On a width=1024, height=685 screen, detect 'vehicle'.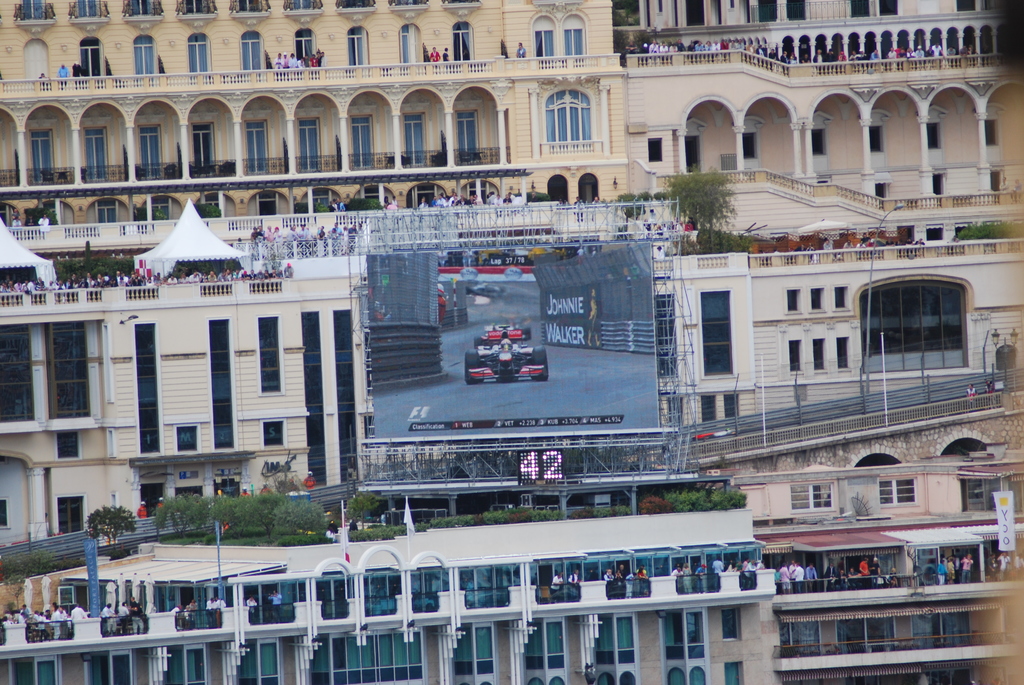
(458, 310, 540, 388).
